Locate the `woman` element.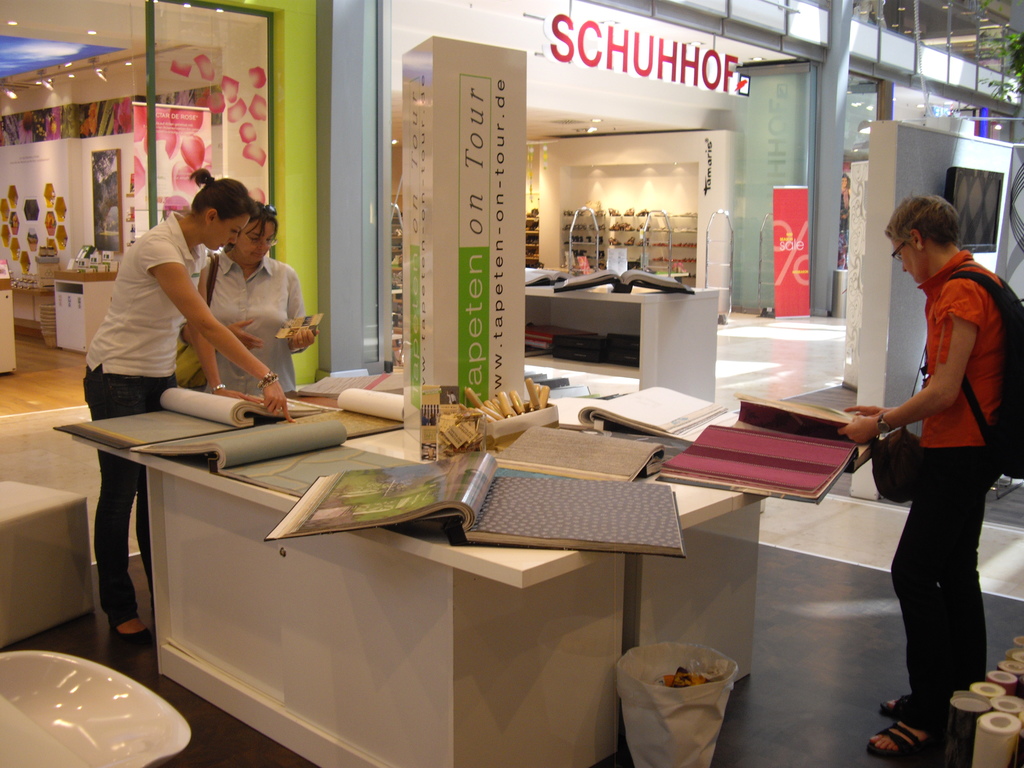
Element bbox: (left=177, top=197, right=319, bottom=413).
